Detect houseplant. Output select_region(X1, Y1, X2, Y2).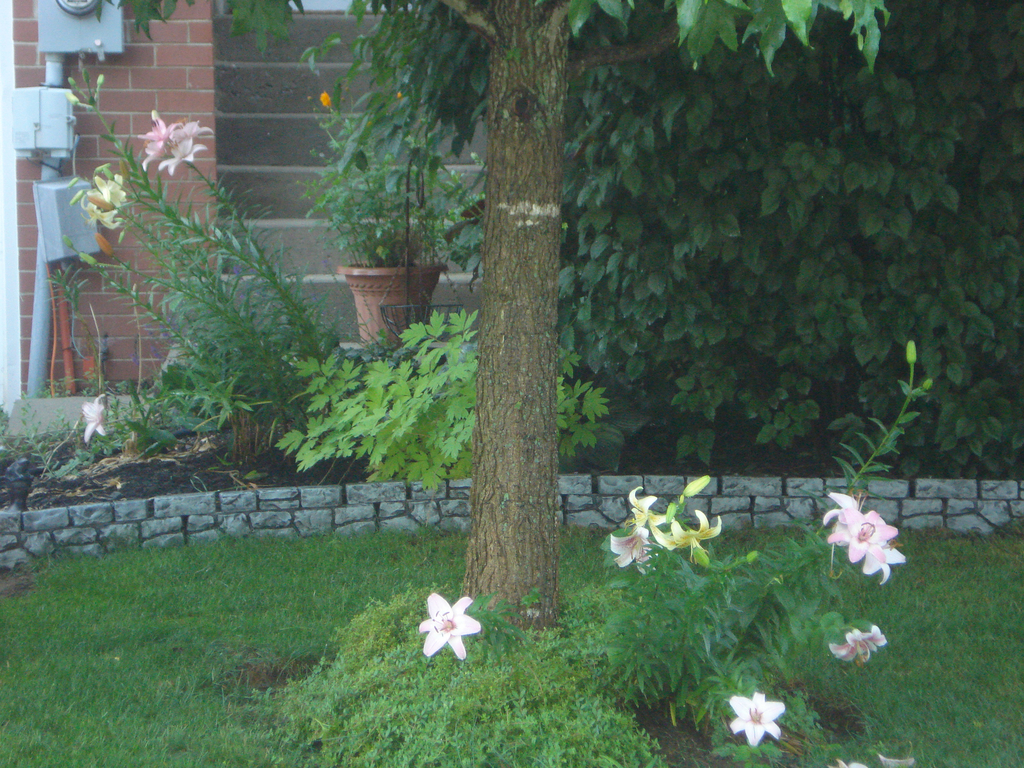
select_region(293, 88, 483, 349).
